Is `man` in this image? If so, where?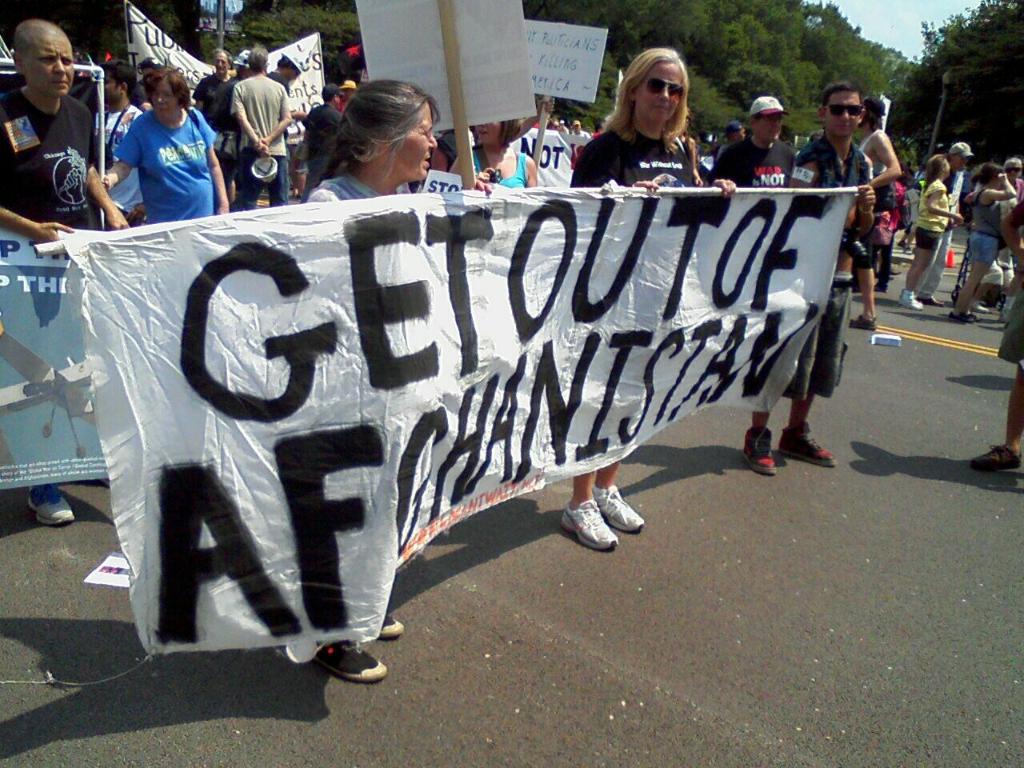
Yes, at 92 58 142 225.
